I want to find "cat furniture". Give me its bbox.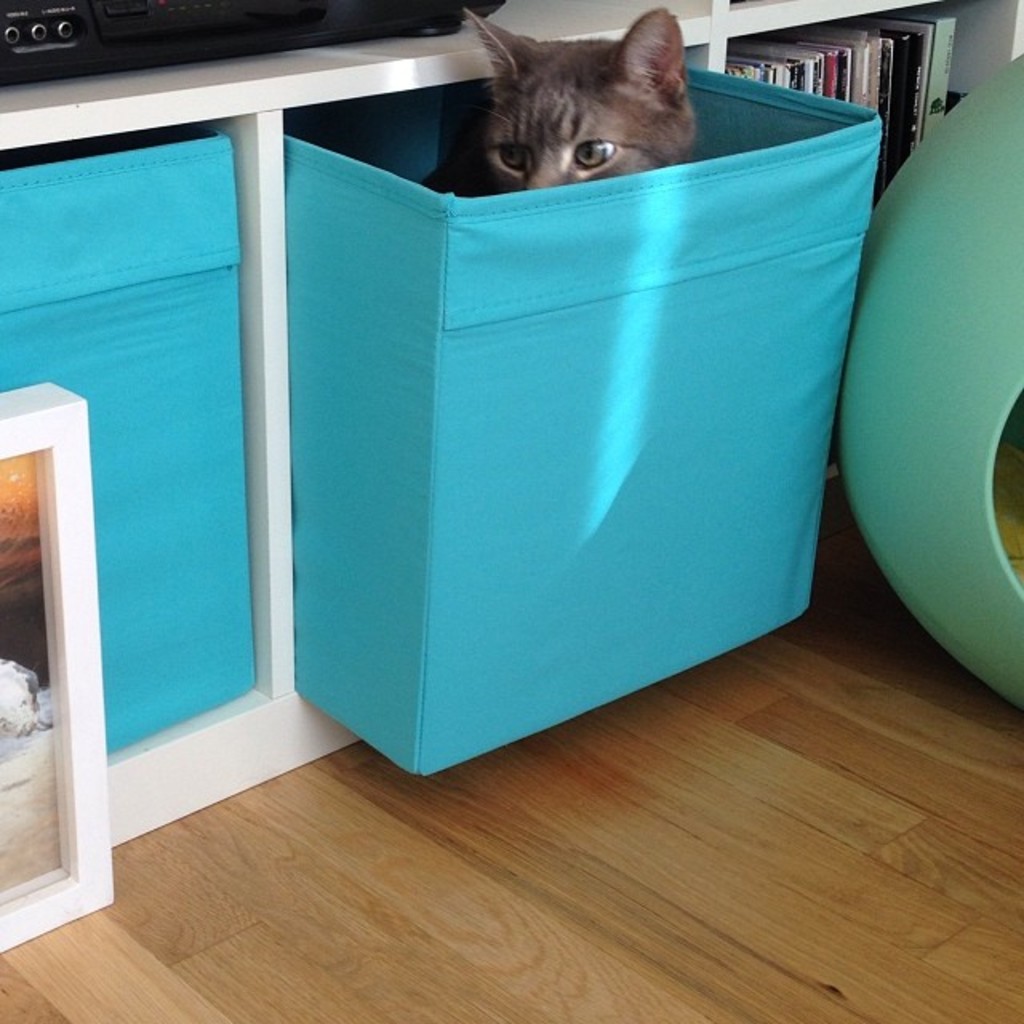
(296,64,882,776).
